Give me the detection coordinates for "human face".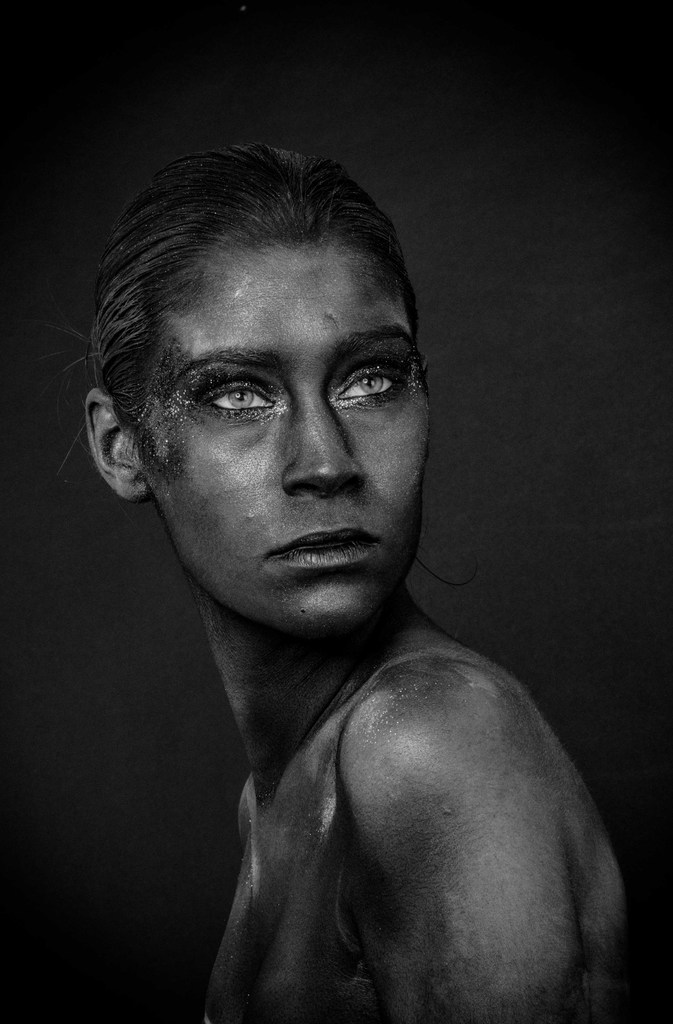
x1=135, y1=241, x2=431, y2=636.
